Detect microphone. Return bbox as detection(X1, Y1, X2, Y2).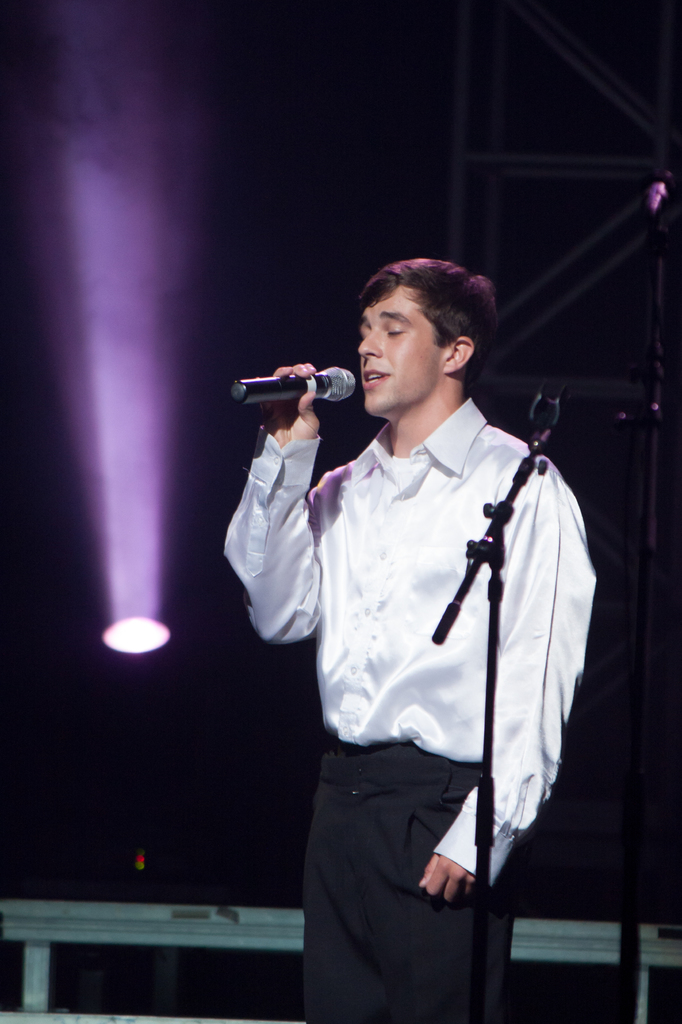
detection(223, 358, 361, 412).
